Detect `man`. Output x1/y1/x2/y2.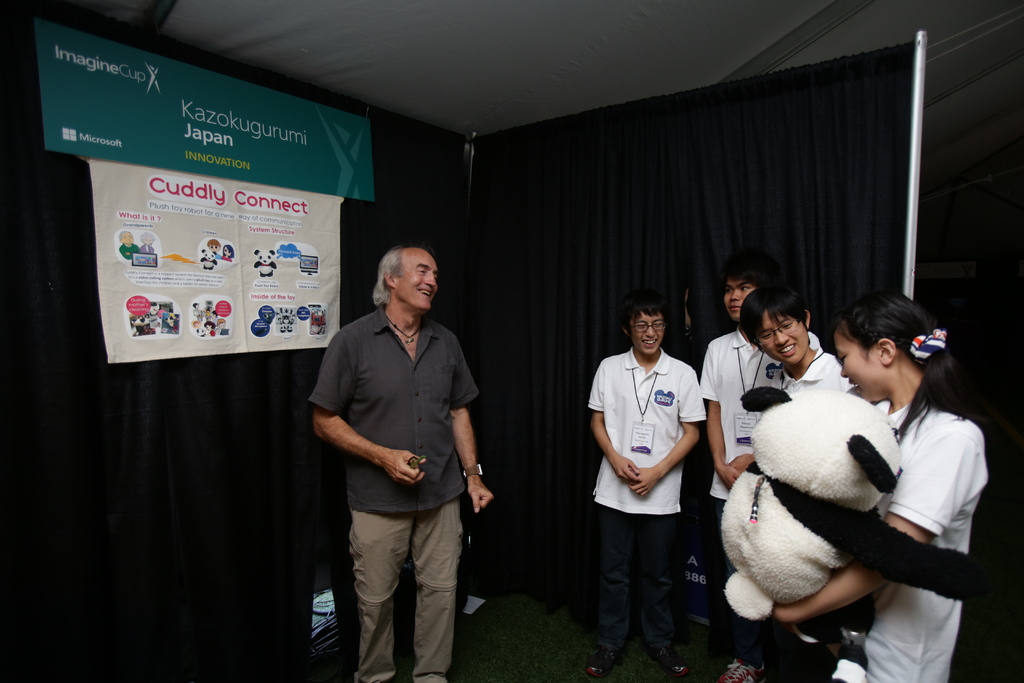
307/238/497/681.
